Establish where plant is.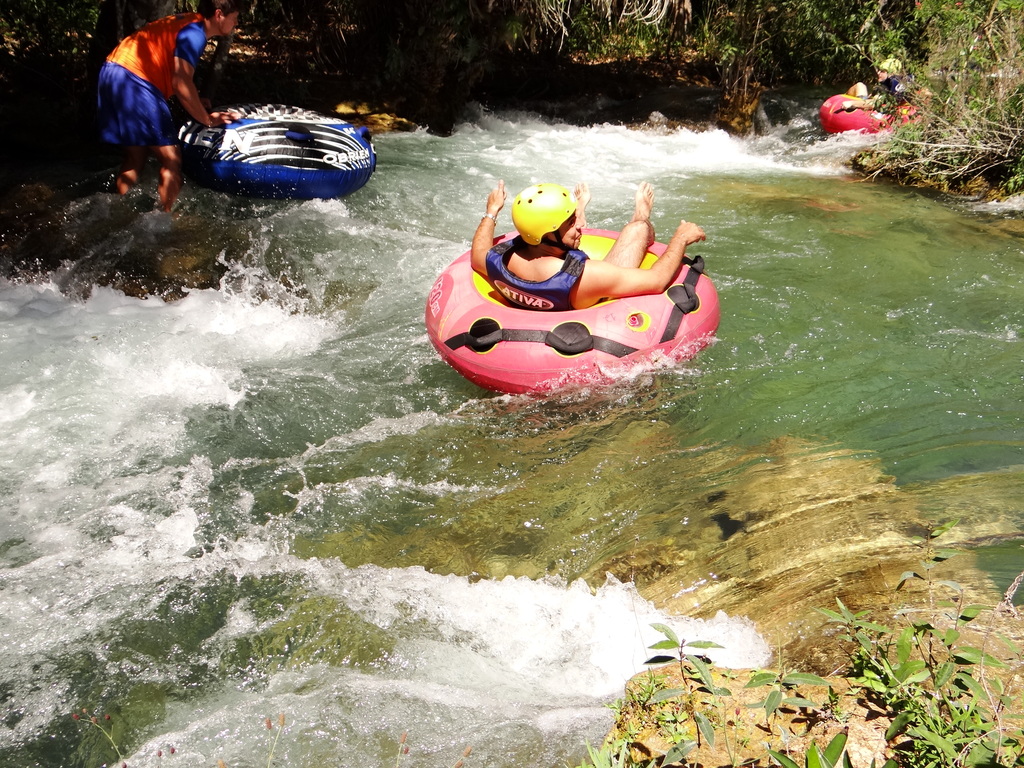
Established at rect(856, 84, 1023, 195).
